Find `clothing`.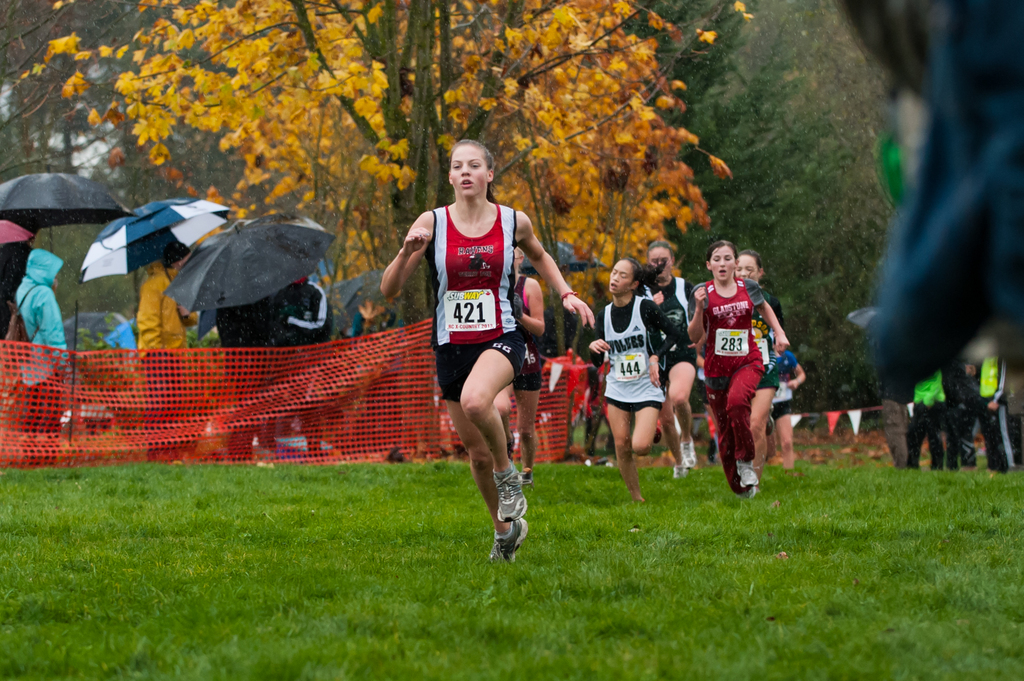
(x1=689, y1=253, x2=794, y2=480).
